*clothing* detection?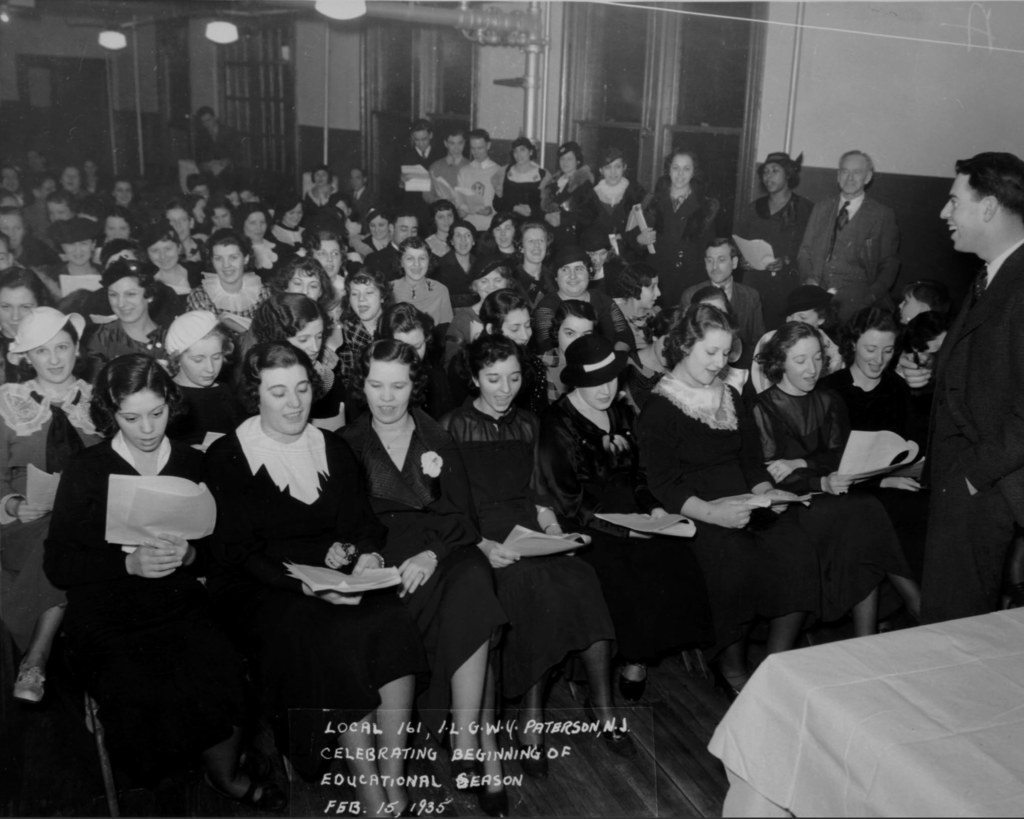
locate(817, 348, 959, 605)
